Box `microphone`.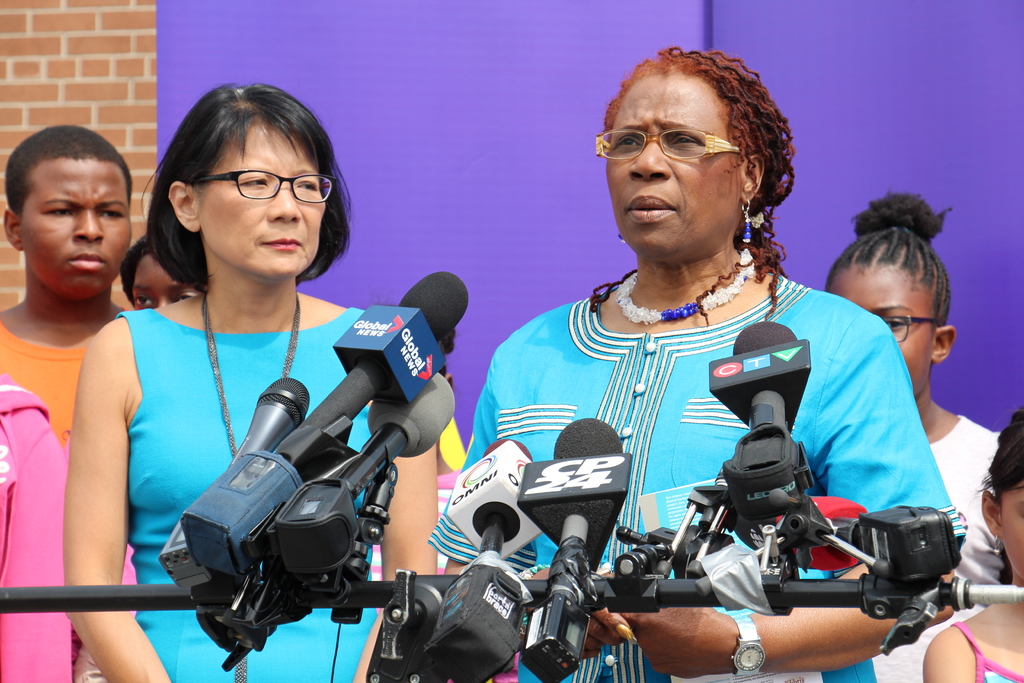
box(178, 267, 475, 581).
